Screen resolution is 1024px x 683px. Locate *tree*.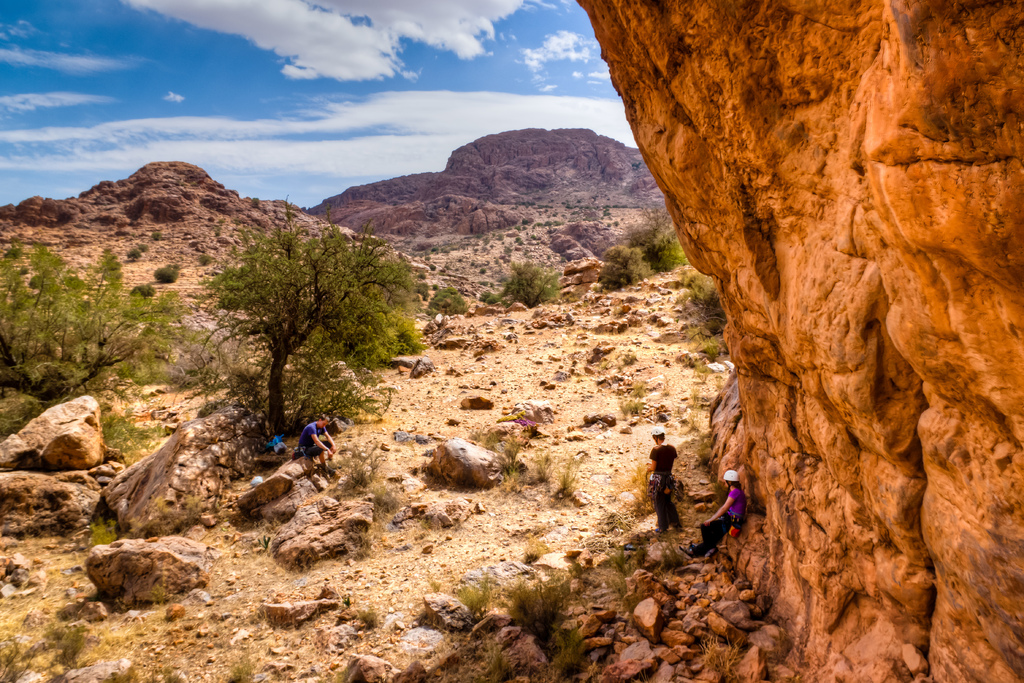
region(168, 195, 414, 457).
